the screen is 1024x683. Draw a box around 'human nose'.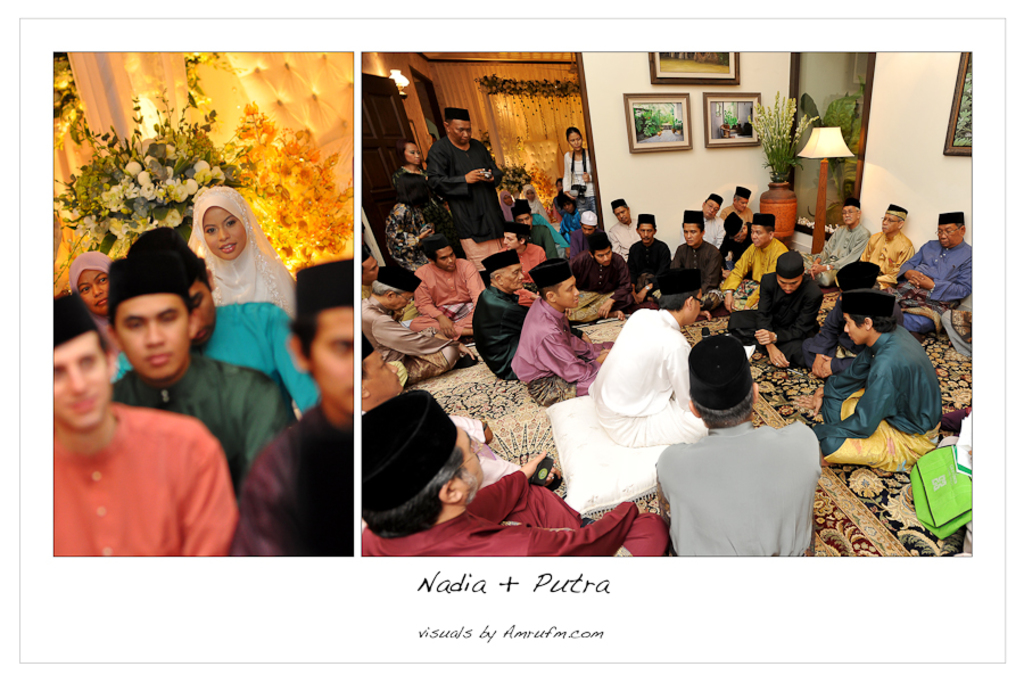
rect(147, 324, 163, 346).
